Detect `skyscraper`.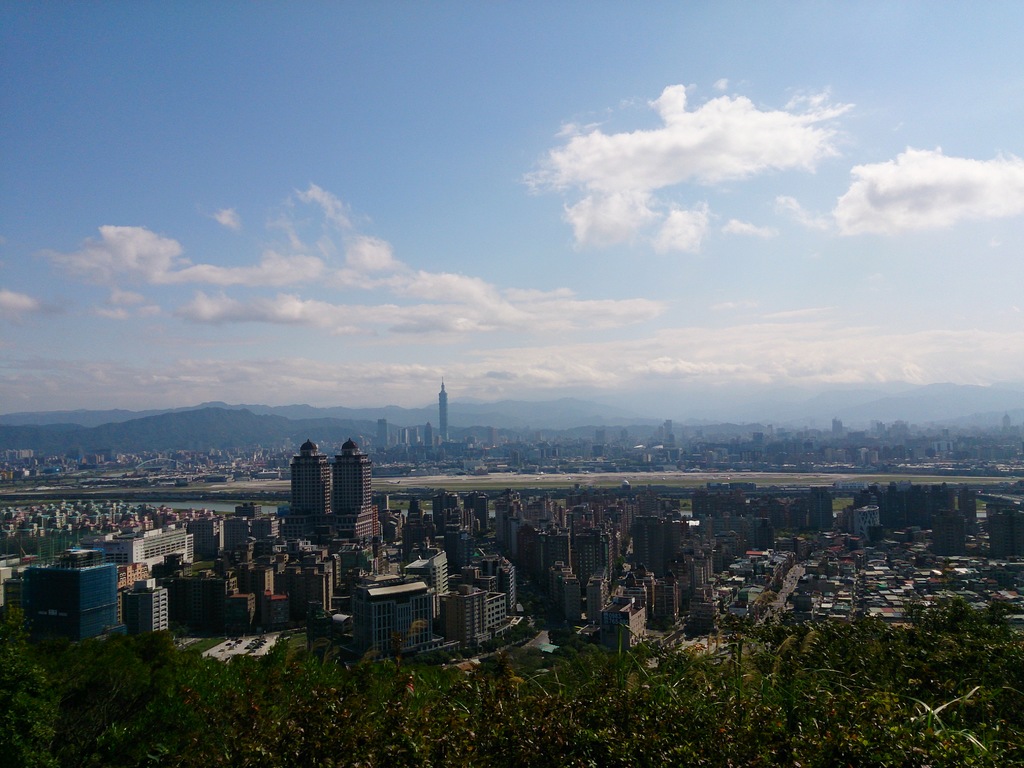
Detected at select_region(333, 433, 385, 547).
